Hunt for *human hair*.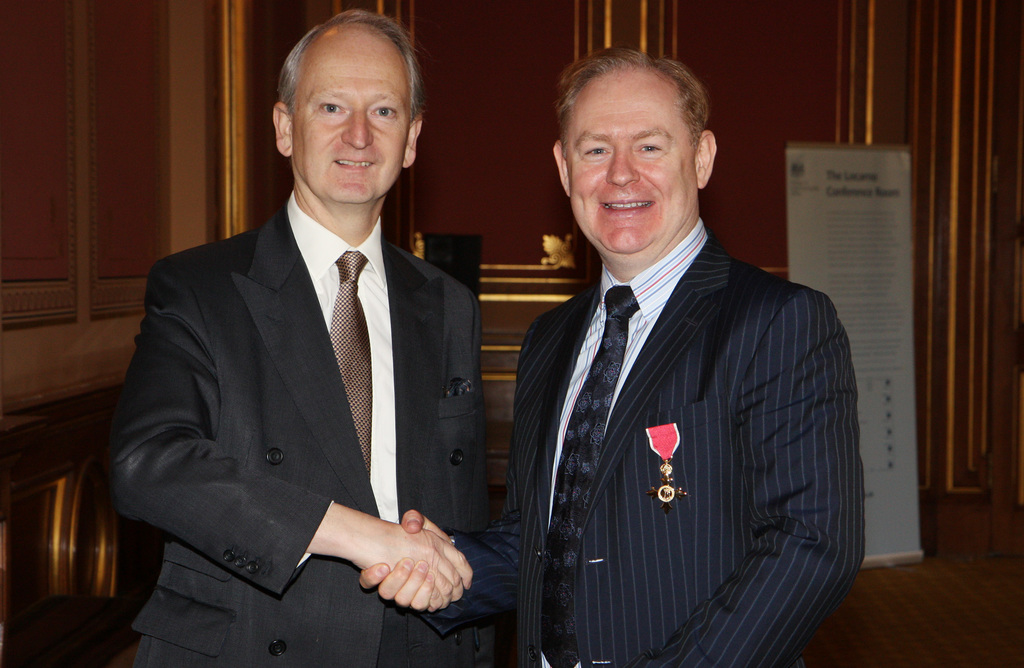
Hunted down at locate(279, 20, 424, 136).
